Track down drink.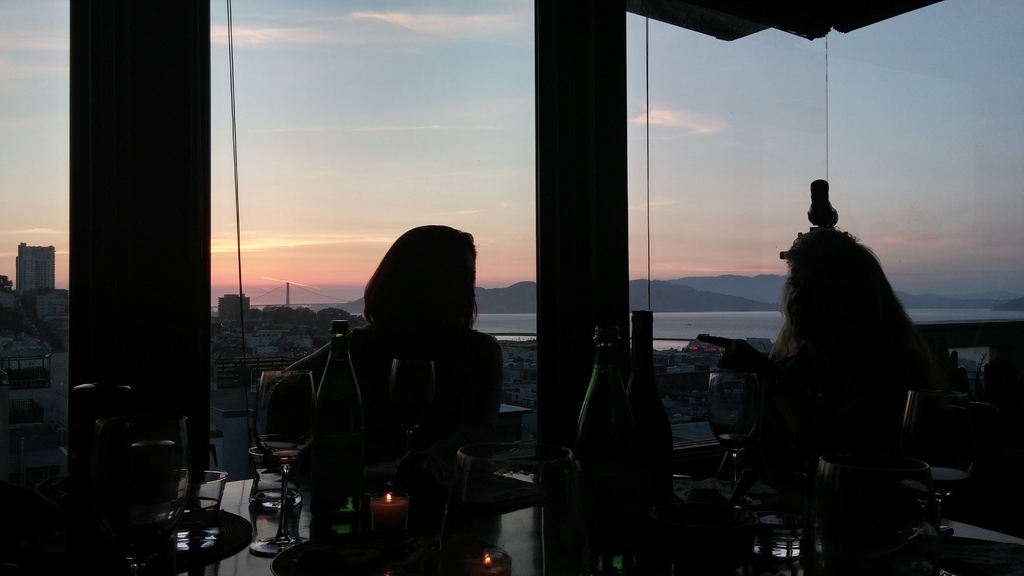
Tracked to <region>246, 486, 301, 563</region>.
